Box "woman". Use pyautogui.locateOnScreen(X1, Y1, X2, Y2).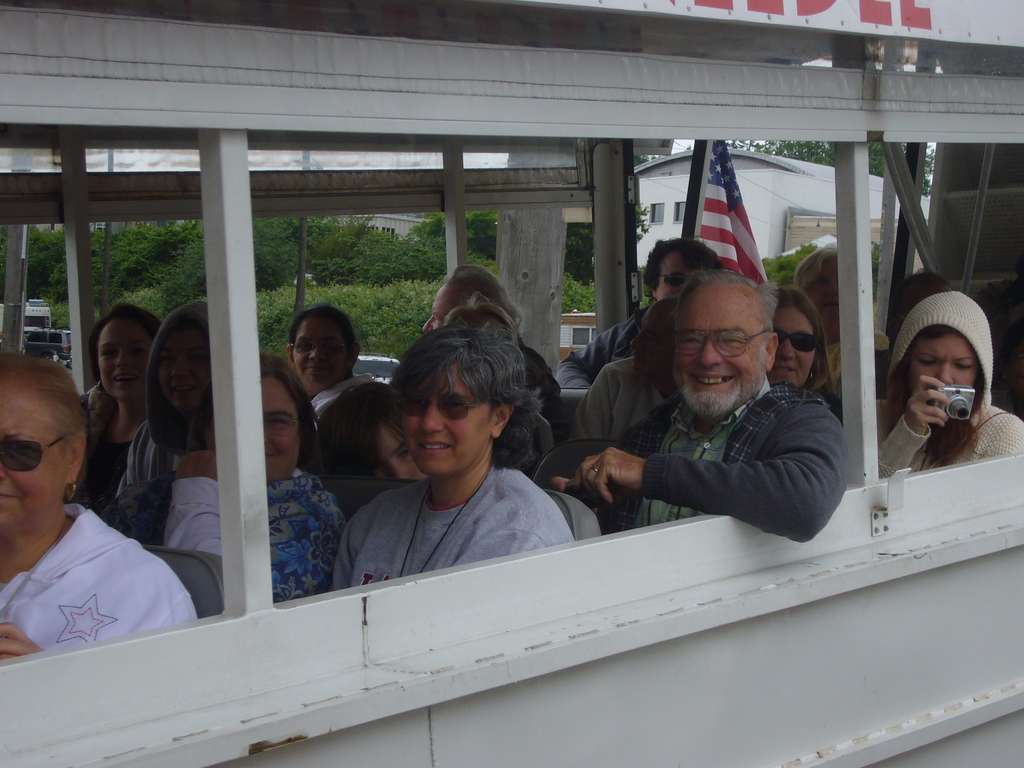
pyautogui.locateOnScreen(73, 300, 166, 515).
